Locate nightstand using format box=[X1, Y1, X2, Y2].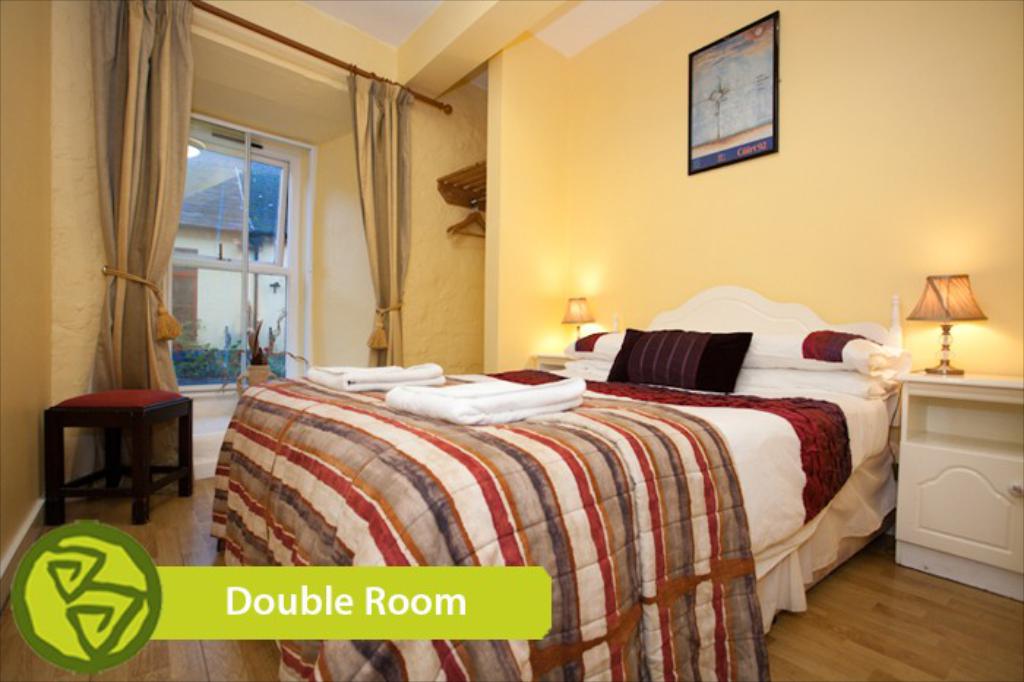
box=[894, 382, 1023, 603].
